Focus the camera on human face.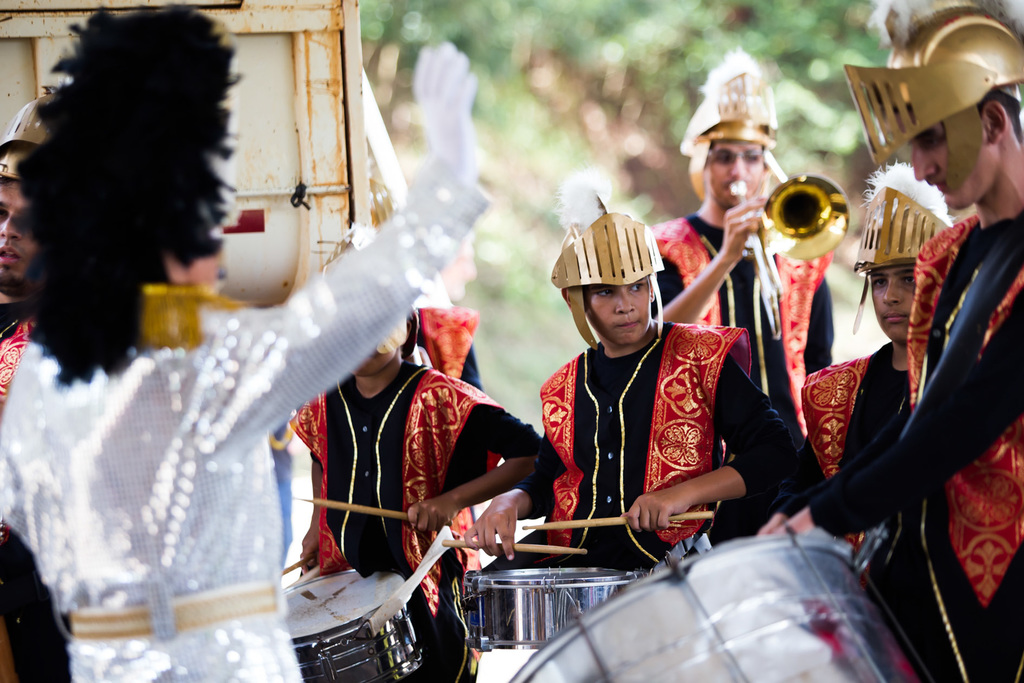
Focus region: (left=351, top=350, right=396, bottom=378).
